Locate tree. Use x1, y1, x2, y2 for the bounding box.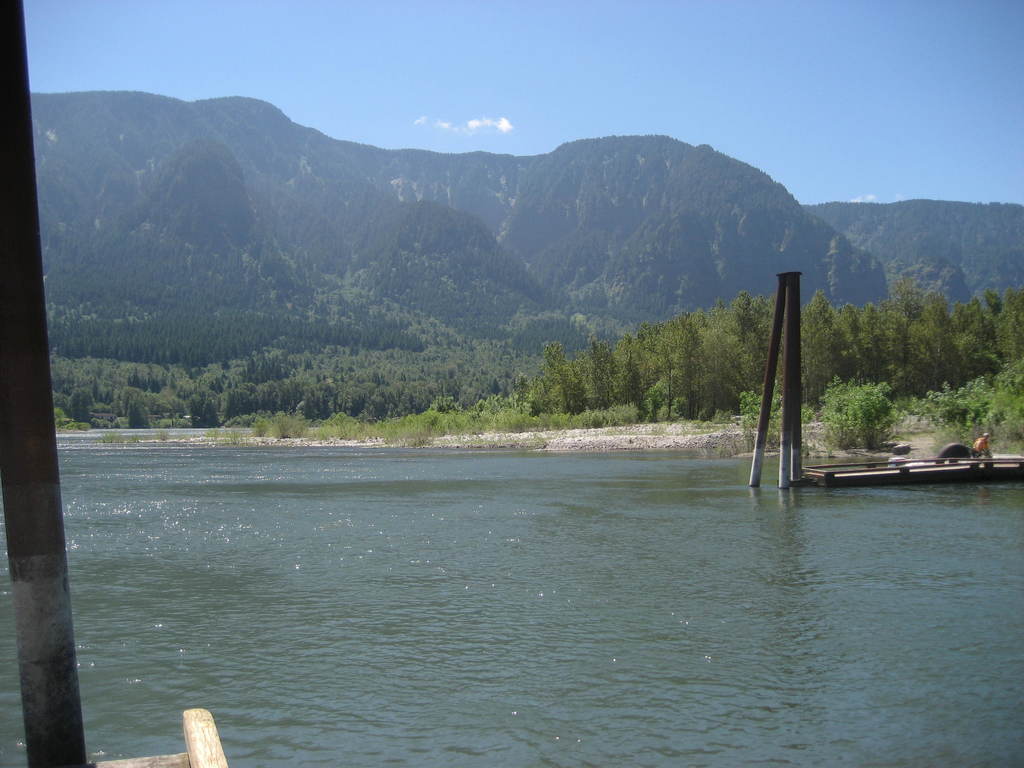
66, 381, 97, 428.
